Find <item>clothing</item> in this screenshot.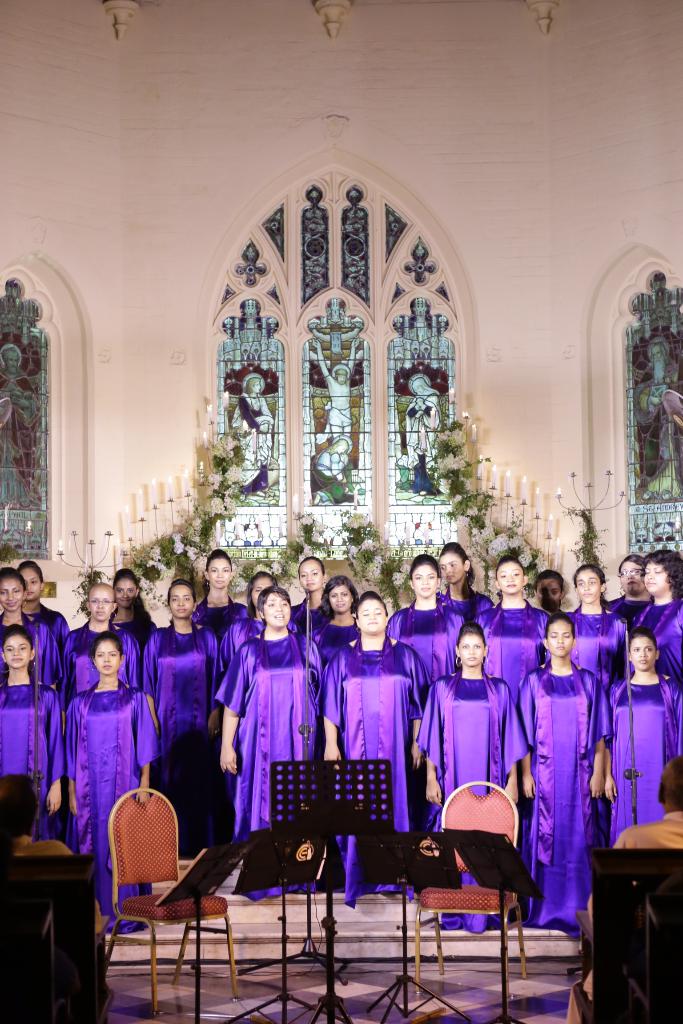
The bounding box for <item>clothing</item> is [569,811,682,1023].
